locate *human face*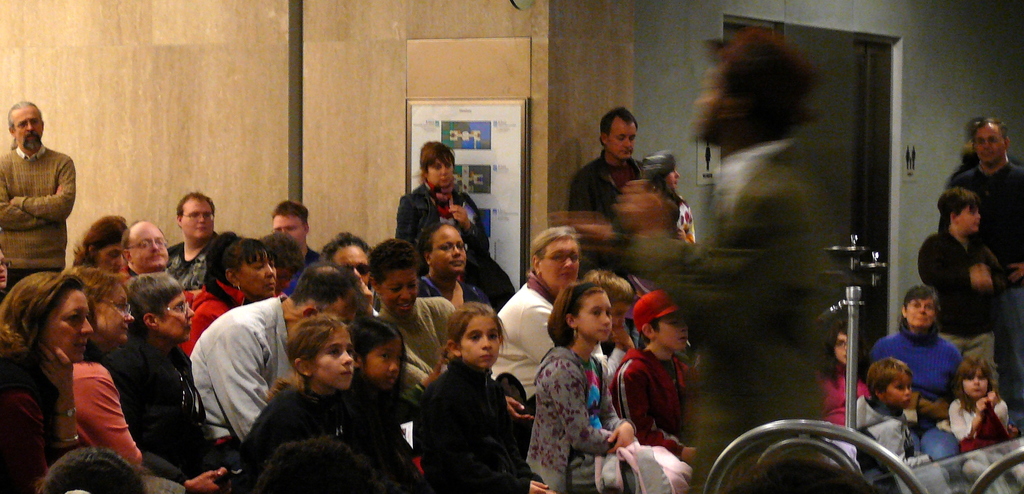
576:292:612:342
